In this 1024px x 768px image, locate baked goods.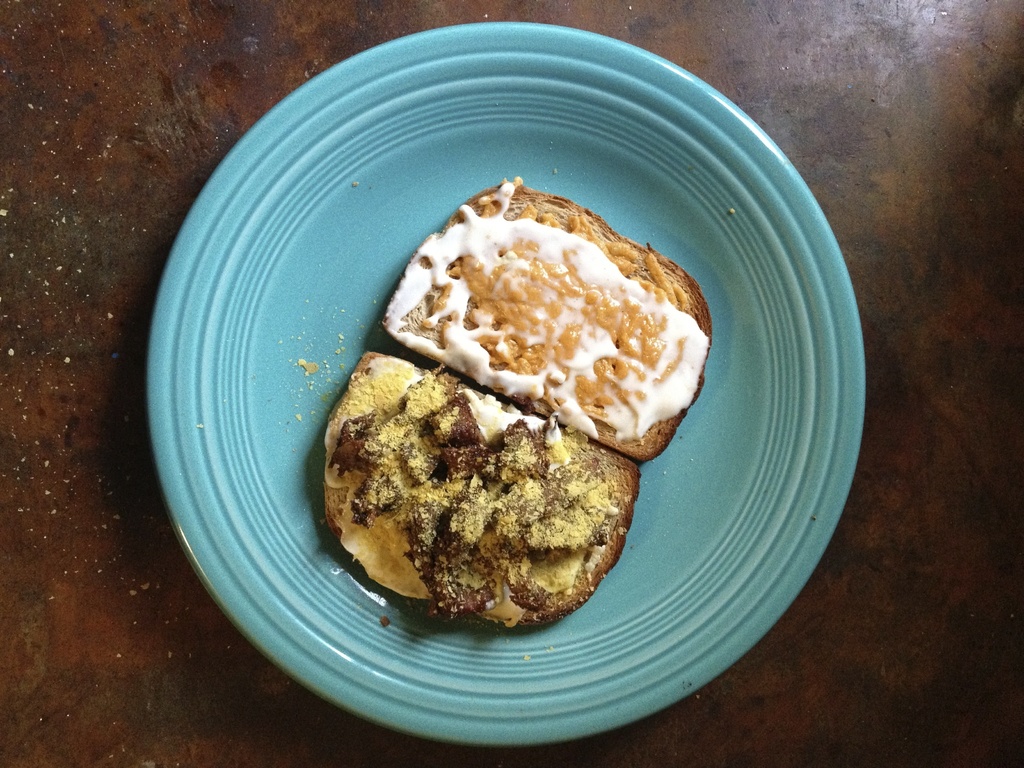
Bounding box: [380, 175, 711, 463].
